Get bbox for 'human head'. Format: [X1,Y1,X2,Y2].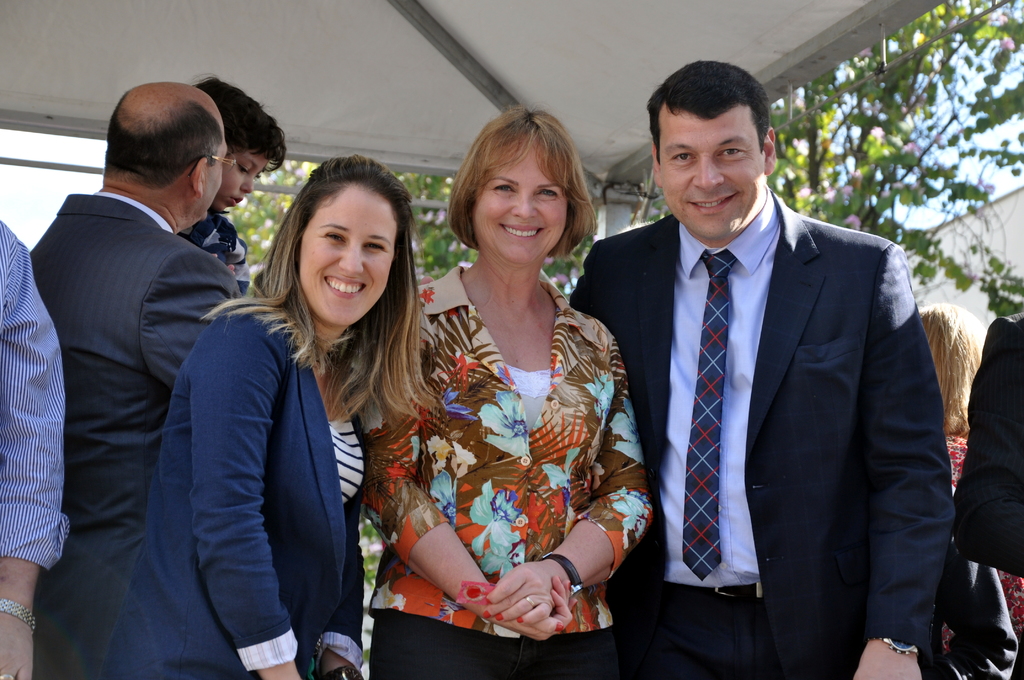
[104,80,237,224].
